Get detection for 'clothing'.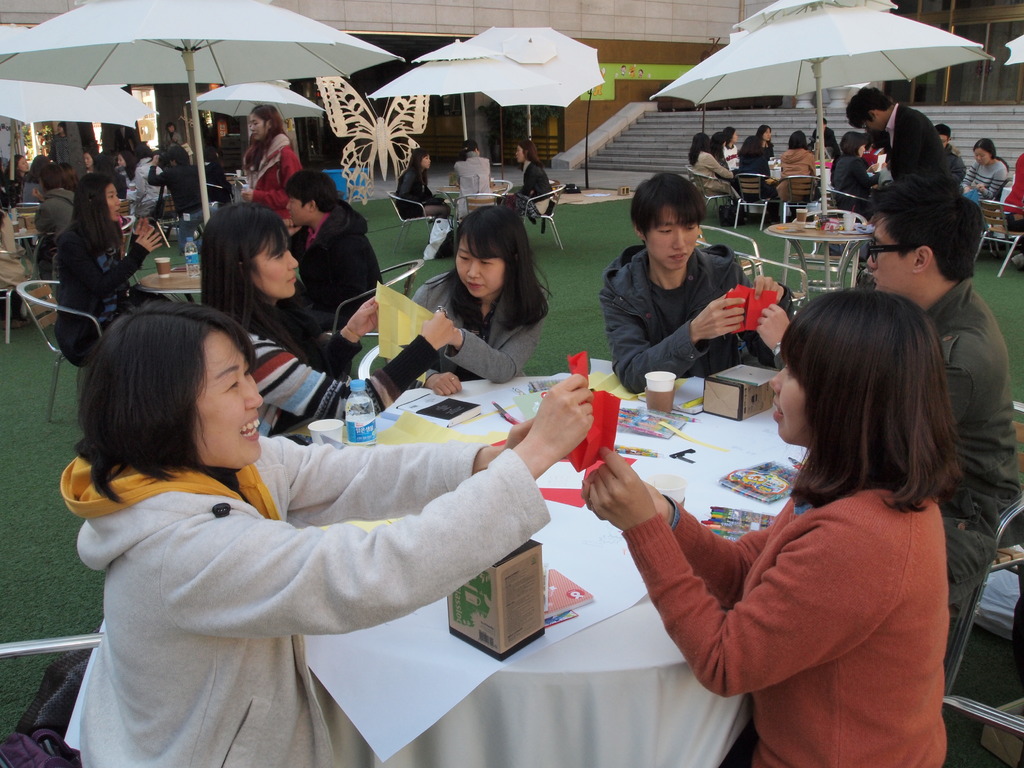
Detection: bbox=[735, 143, 776, 185].
